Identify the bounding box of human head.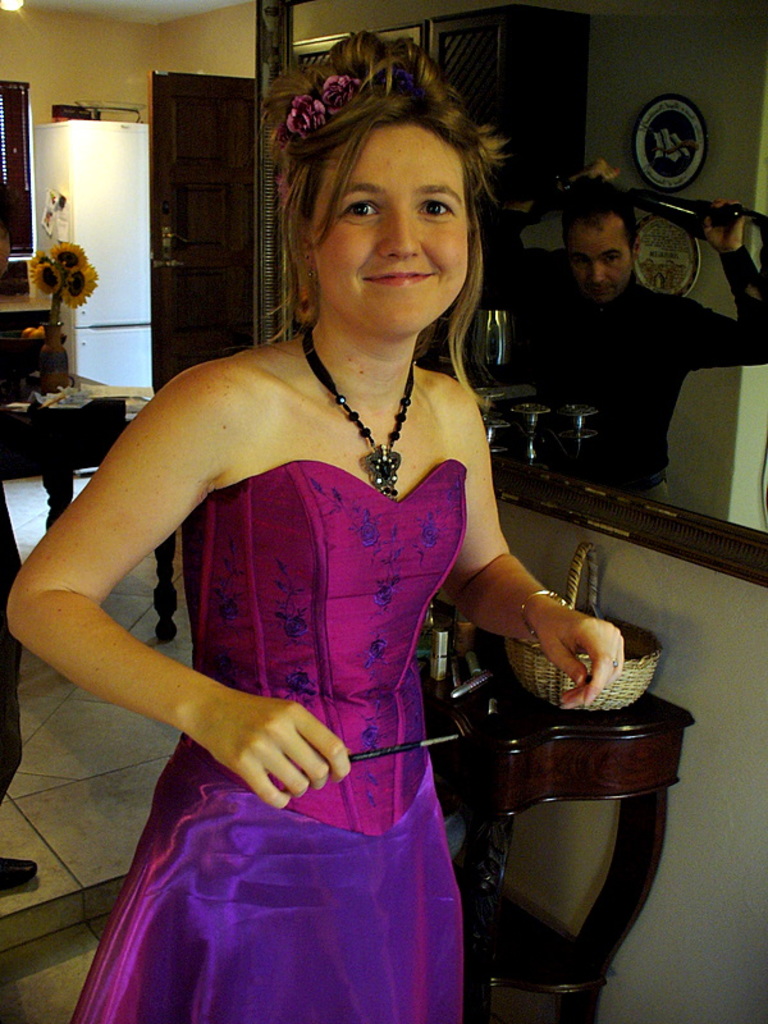
<region>241, 51, 509, 325</region>.
